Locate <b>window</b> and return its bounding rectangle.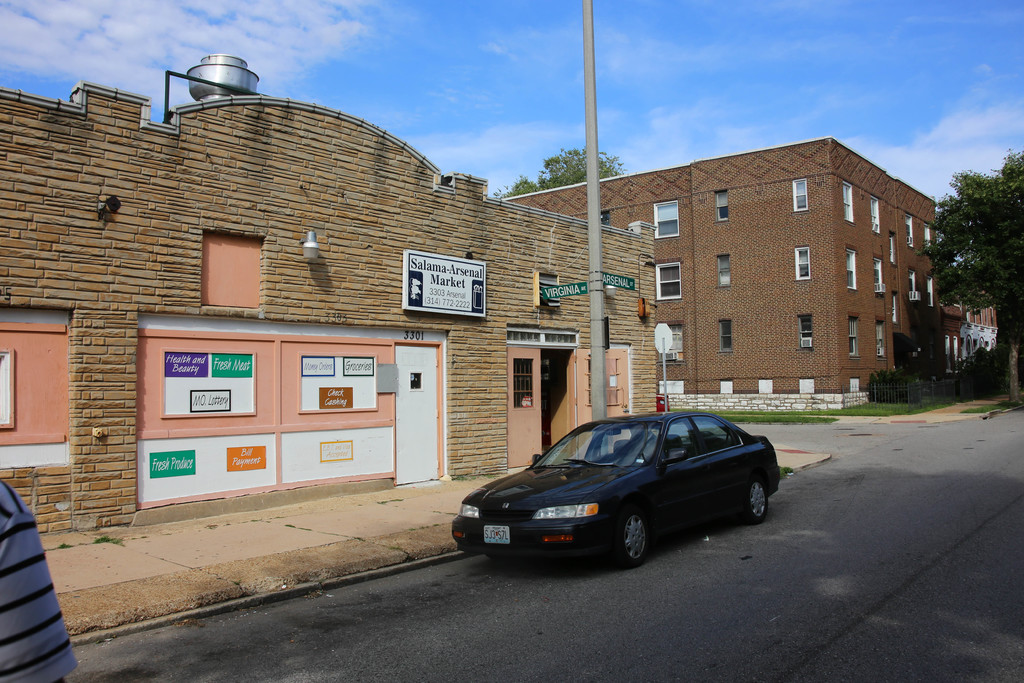
select_region(206, 227, 271, 317).
